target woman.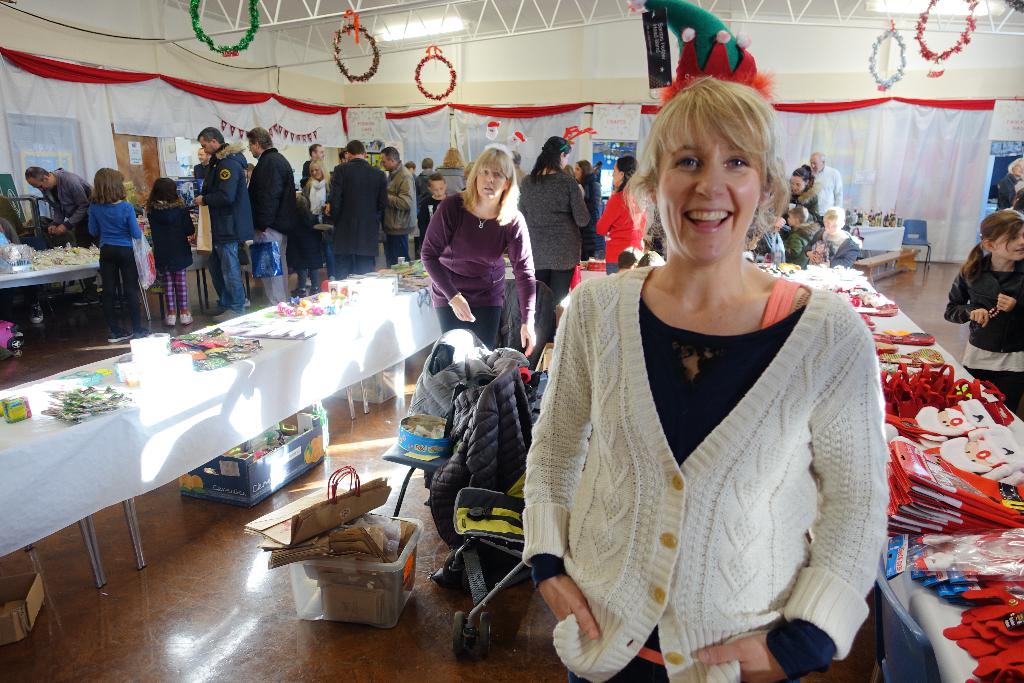
Target region: (296,157,335,286).
